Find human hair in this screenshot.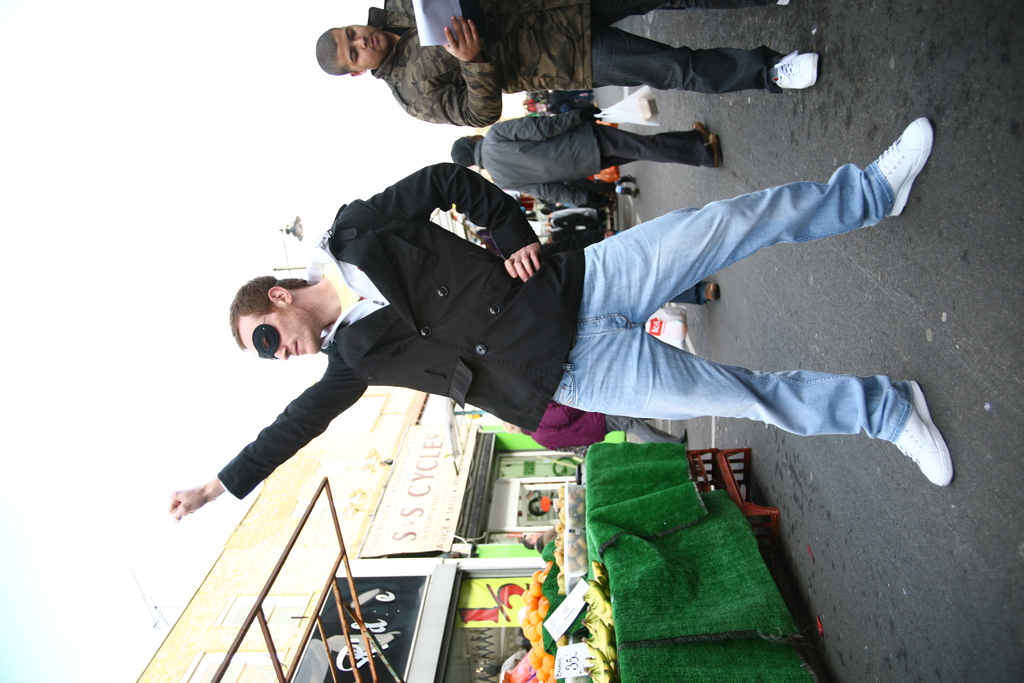
The bounding box for human hair is x1=446, y1=136, x2=480, y2=170.
